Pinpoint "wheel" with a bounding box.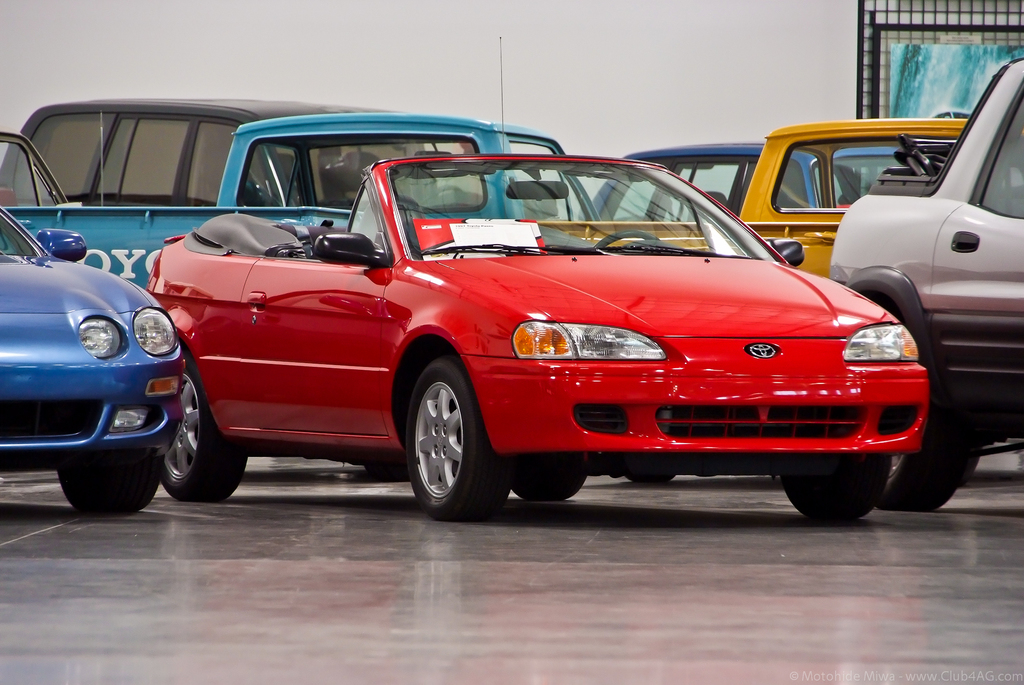
(left=778, top=444, right=884, bottom=527).
